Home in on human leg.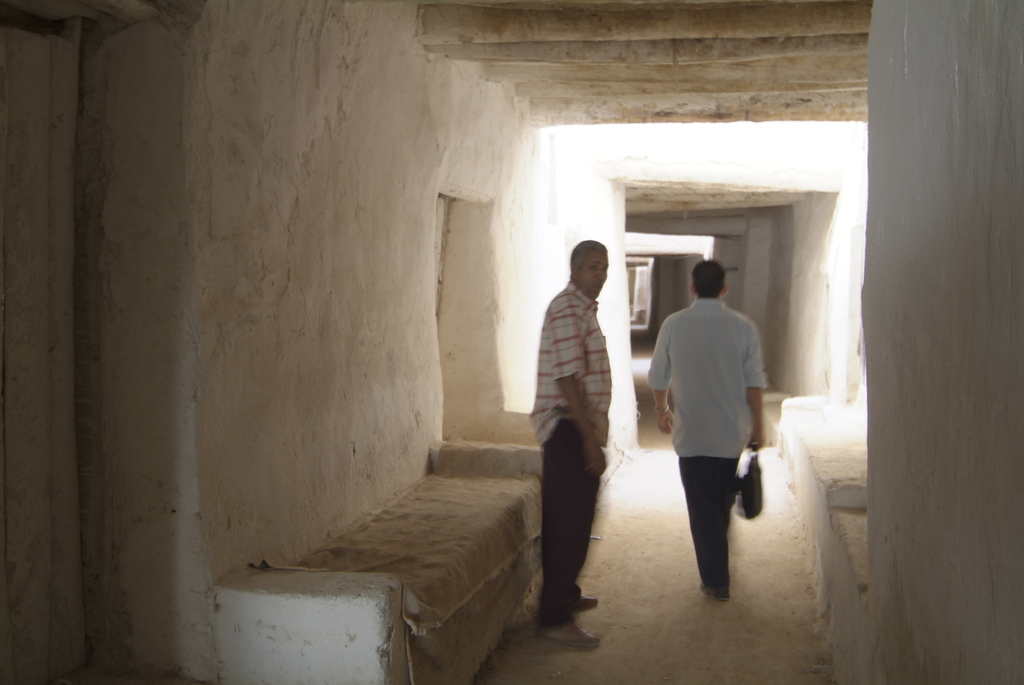
Homed in at locate(727, 442, 743, 496).
